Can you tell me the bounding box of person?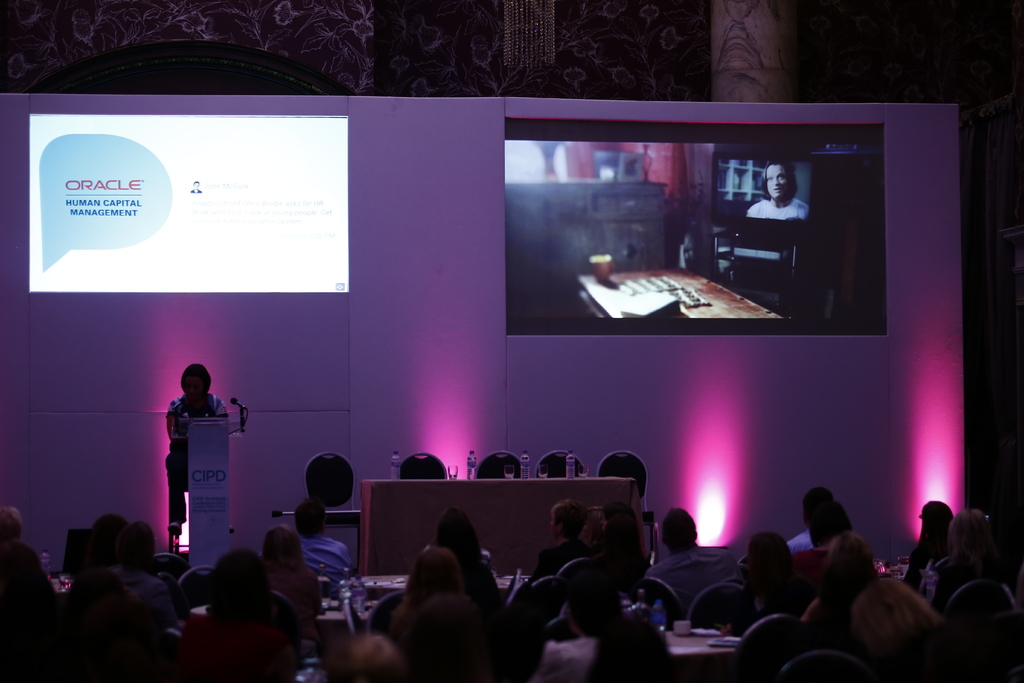
{"x1": 155, "y1": 368, "x2": 227, "y2": 522}.
